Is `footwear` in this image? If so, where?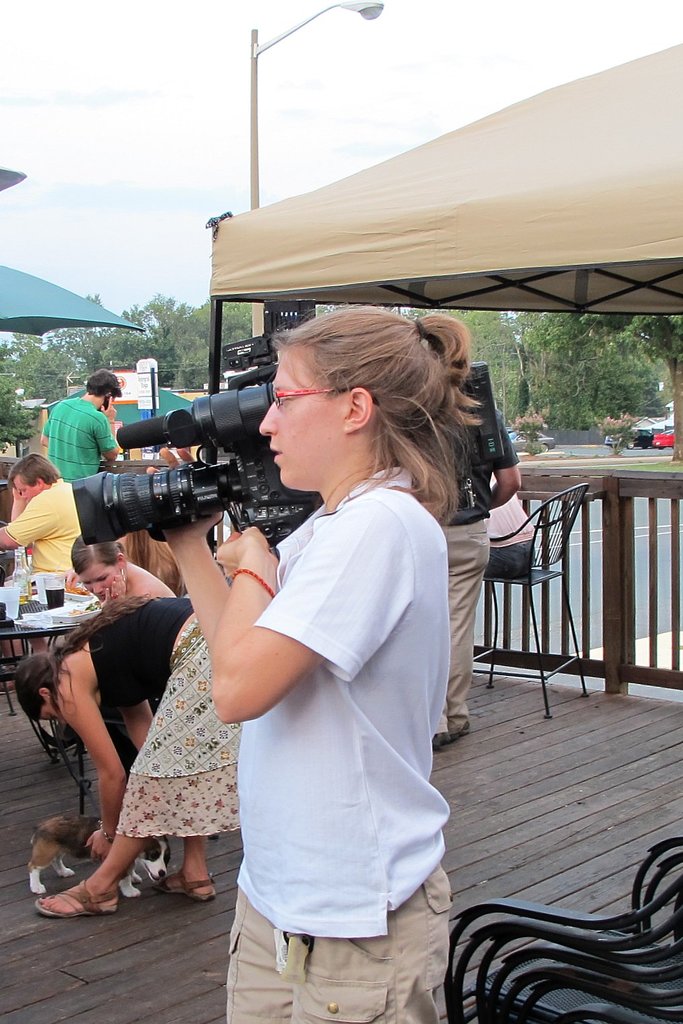
Yes, at 152, 867, 215, 902.
